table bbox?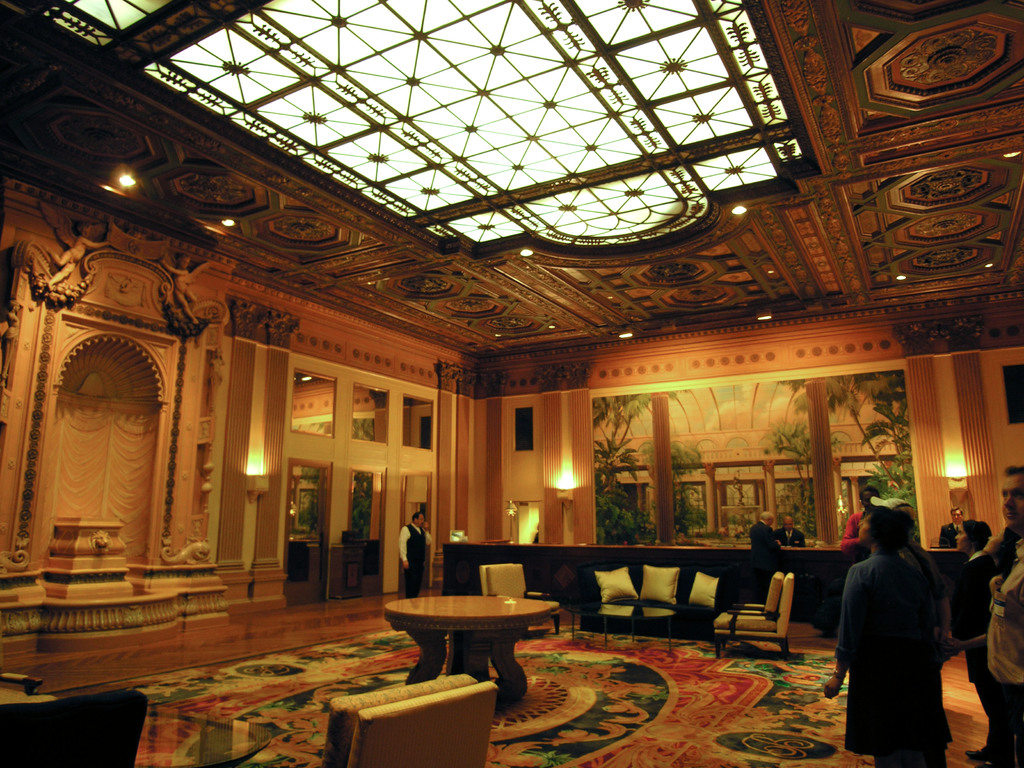
l=381, t=586, r=557, b=677
